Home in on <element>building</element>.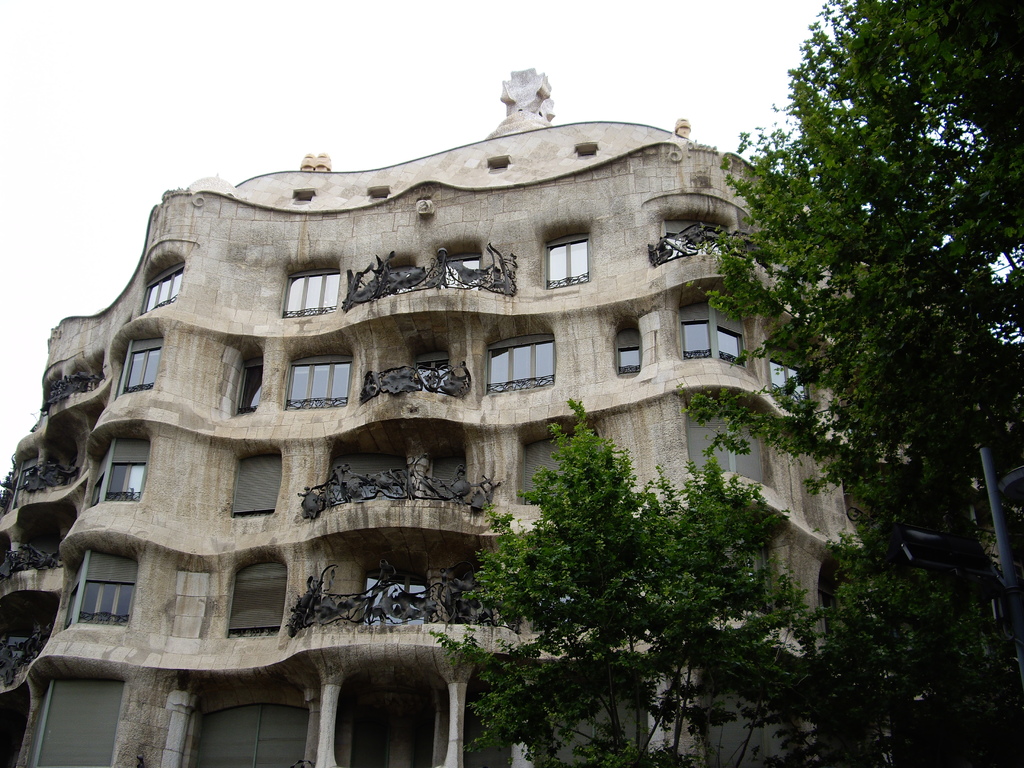
Homed in at region(0, 67, 998, 767).
